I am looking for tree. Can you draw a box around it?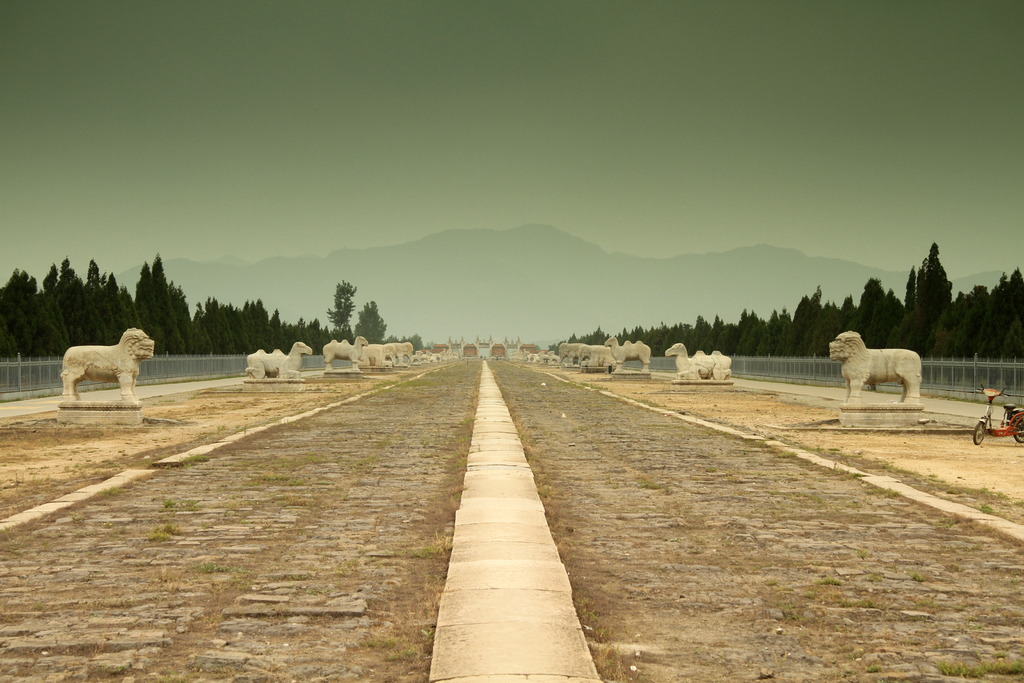
Sure, the bounding box is 895,267,924,346.
